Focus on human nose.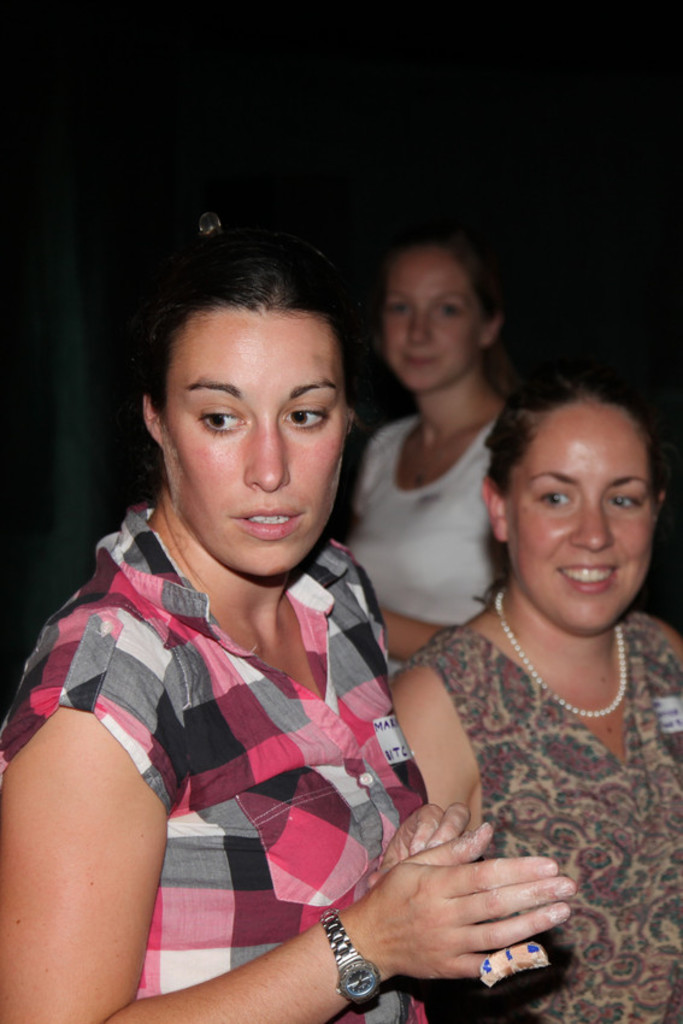
Focused at (x1=407, y1=300, x2=432, y2=345).
